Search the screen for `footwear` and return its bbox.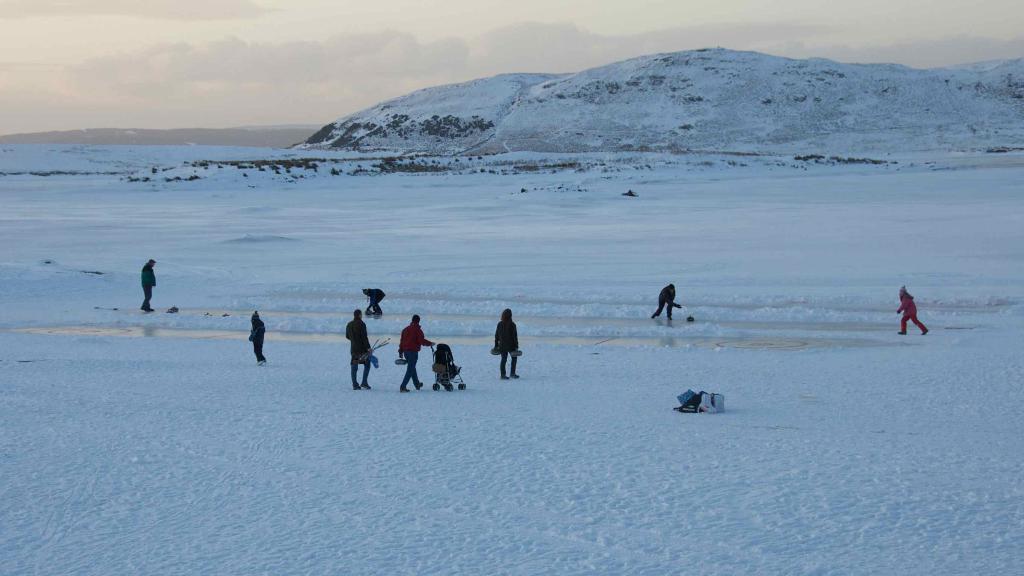
Found: l=397, t=387, r=411, b=394.
